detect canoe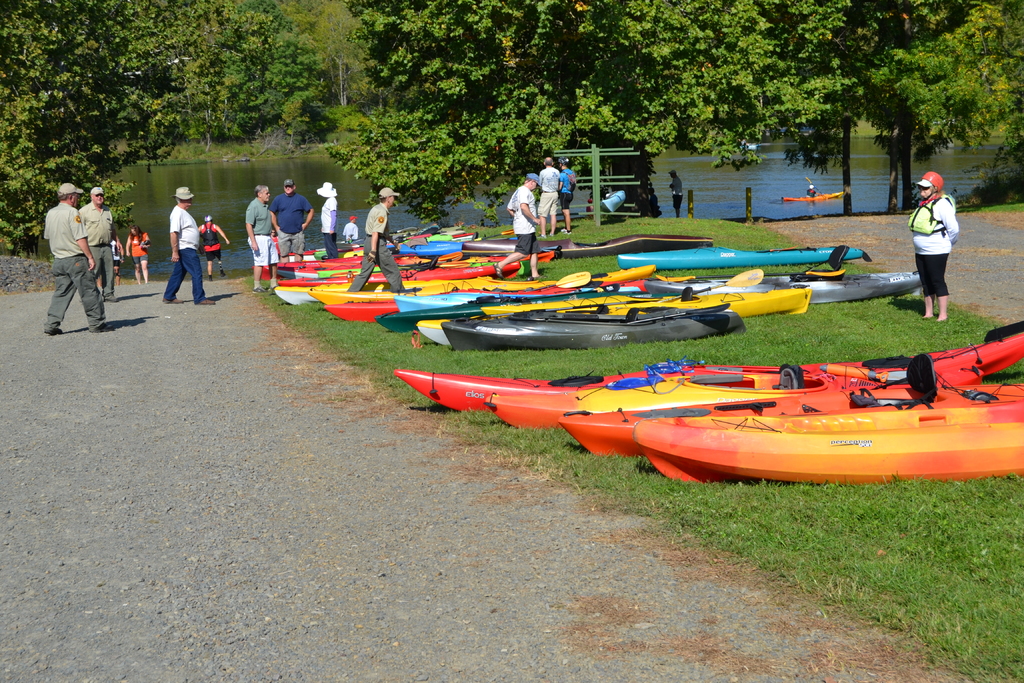
(x1=485, y1=364, x2=984, y2=429)
